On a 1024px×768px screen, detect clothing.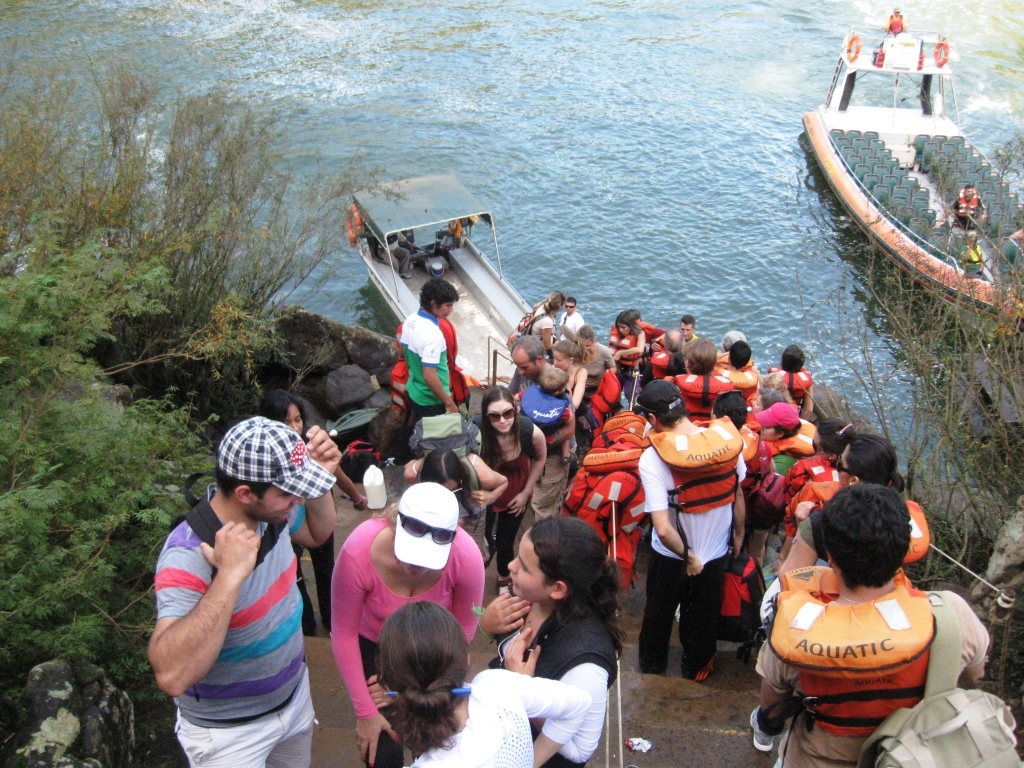
<box>663,326,703,362</box>.
